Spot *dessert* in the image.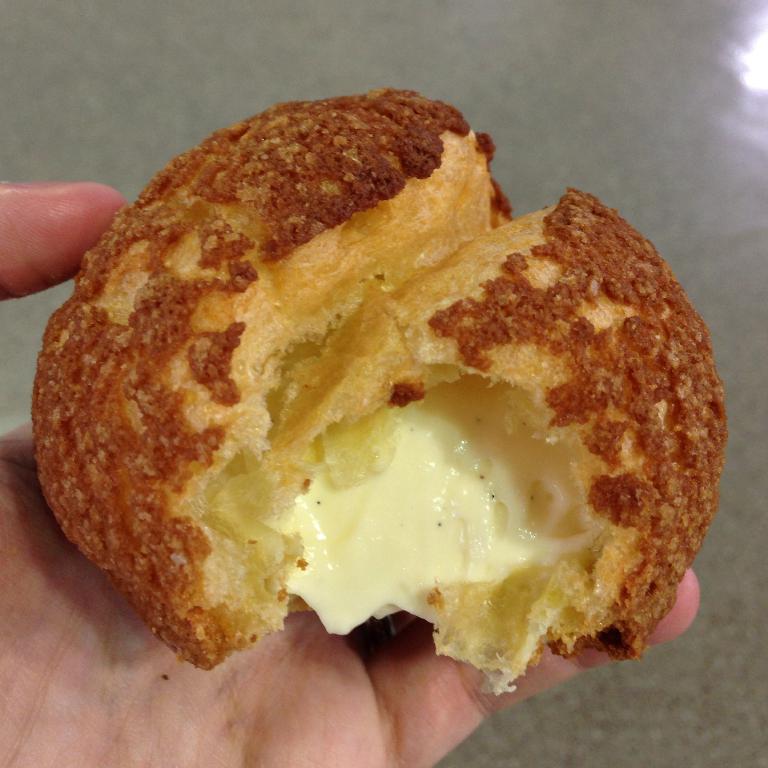
*dessert* found at 31, 85, 726, 693.
